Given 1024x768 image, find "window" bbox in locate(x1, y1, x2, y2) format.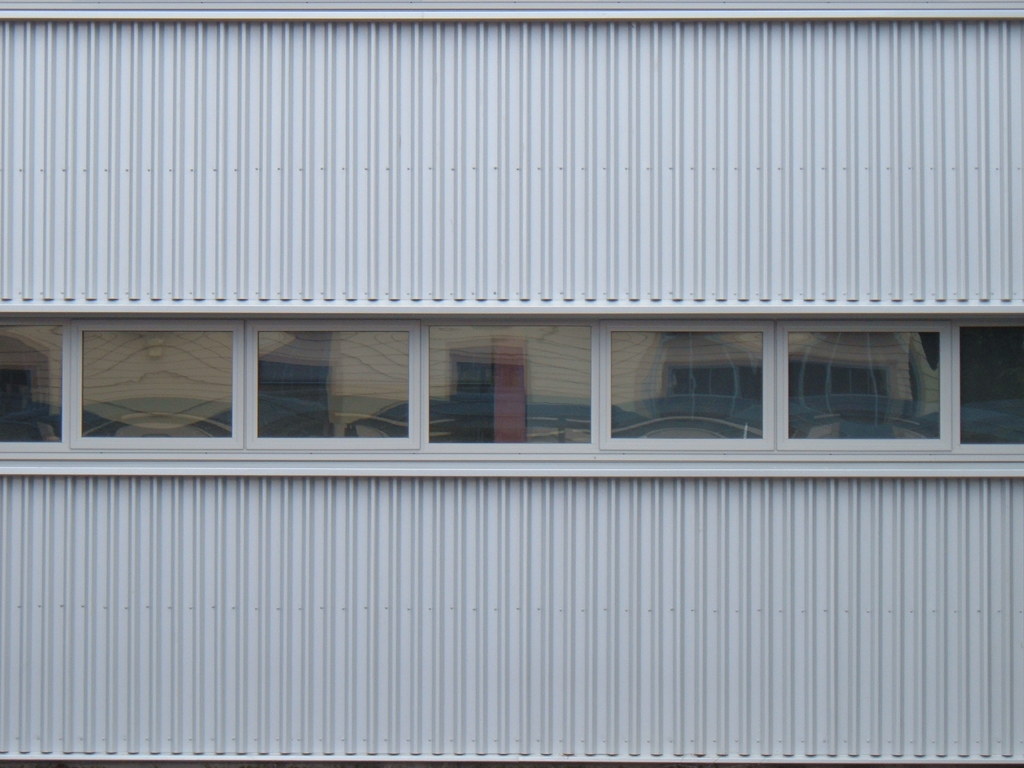
locate(79, 321, 246, 458).
